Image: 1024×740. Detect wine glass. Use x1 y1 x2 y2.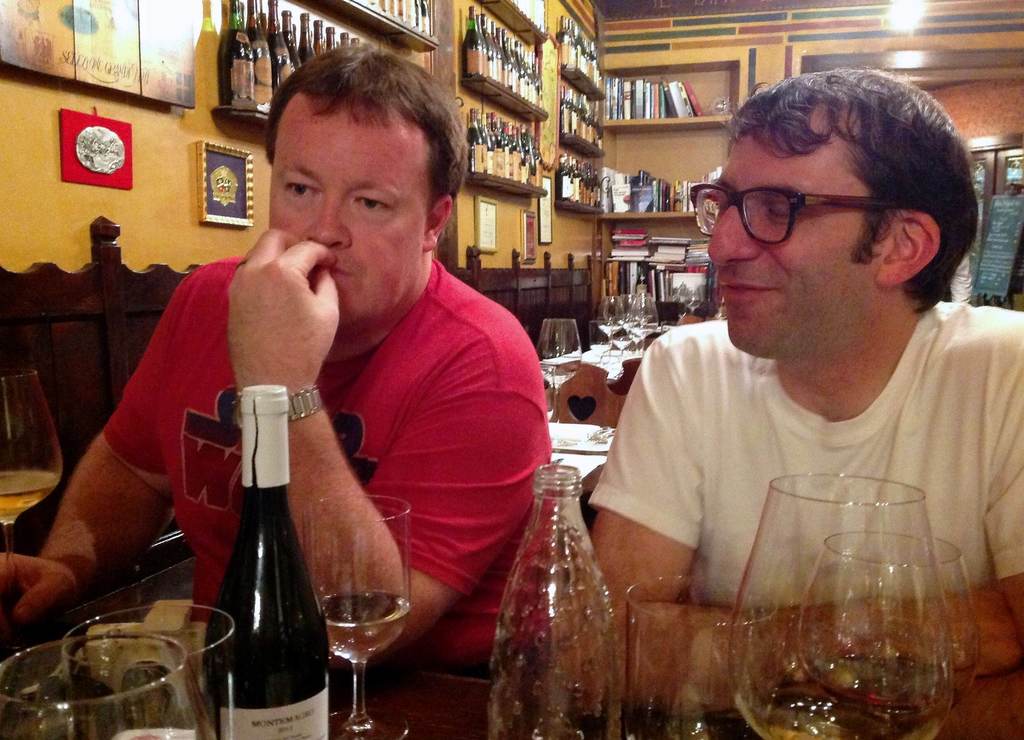
789 538 979 739.
